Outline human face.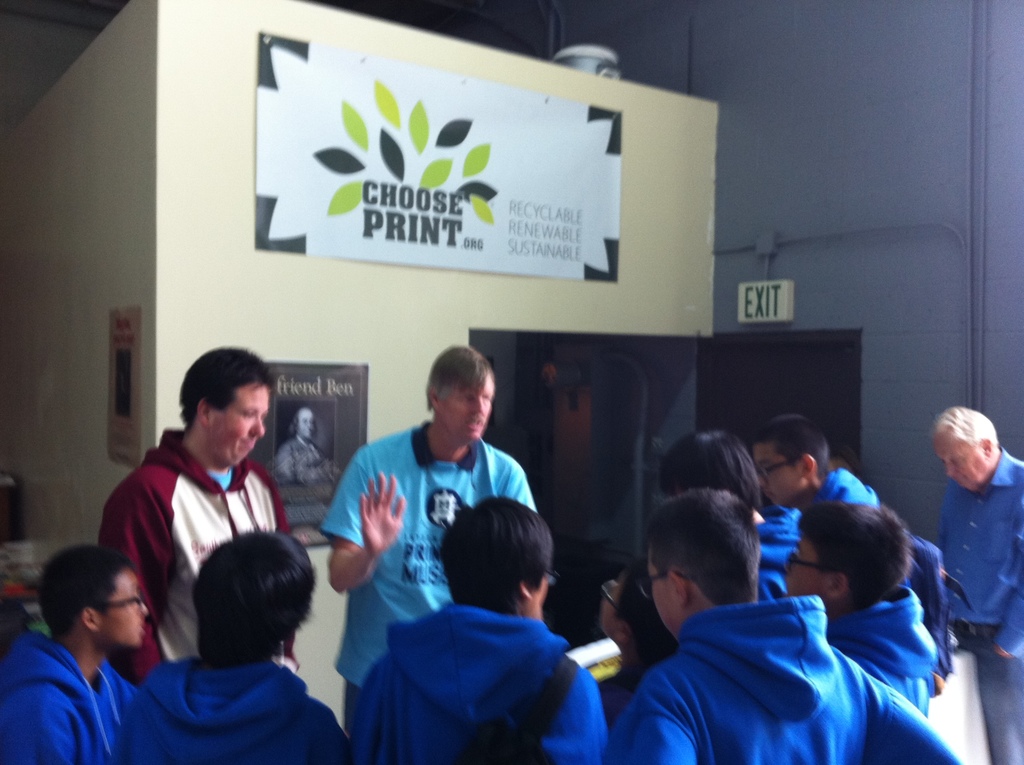
Outline: bbox(645, 552, 675, 641).
